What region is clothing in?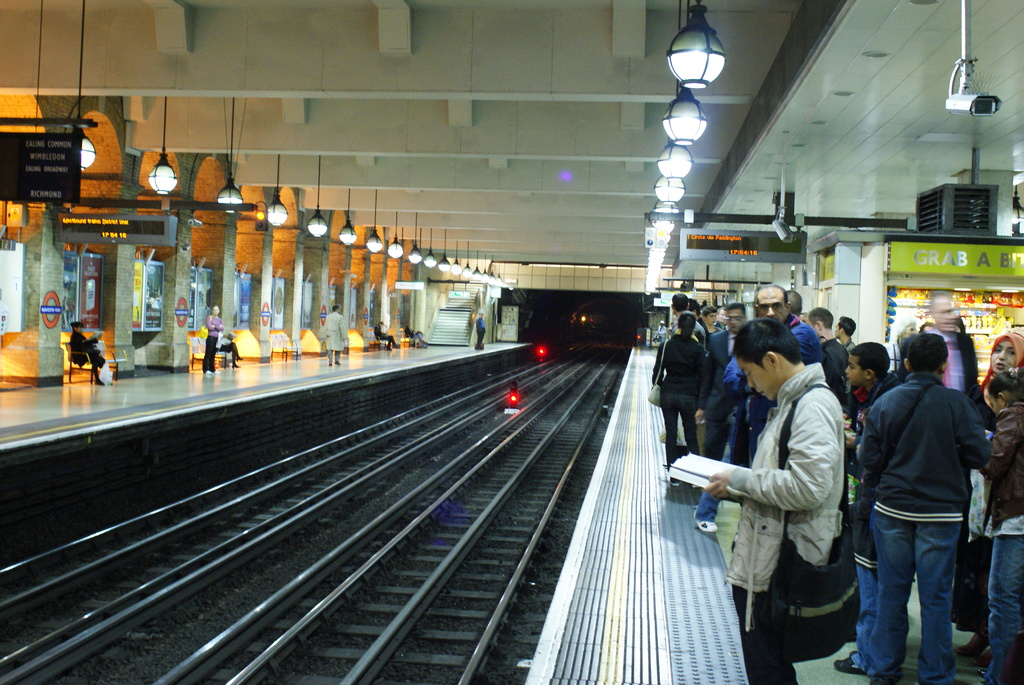
<region>68, 326, 106, 376</region>.
